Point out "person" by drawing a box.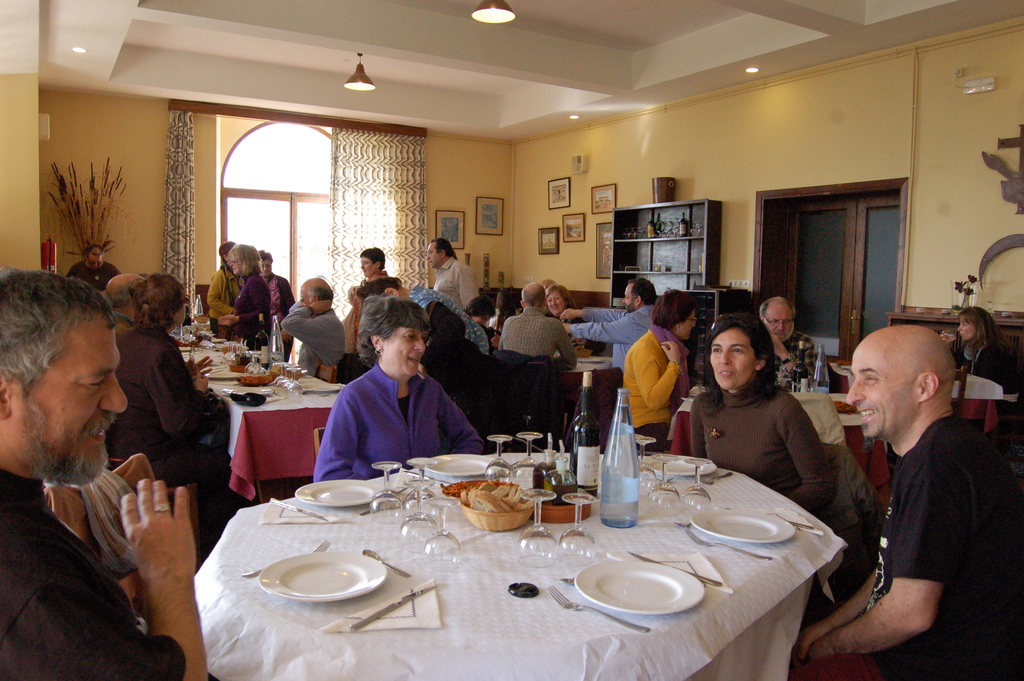
left=305, top=320, right=467, bottom=489.
